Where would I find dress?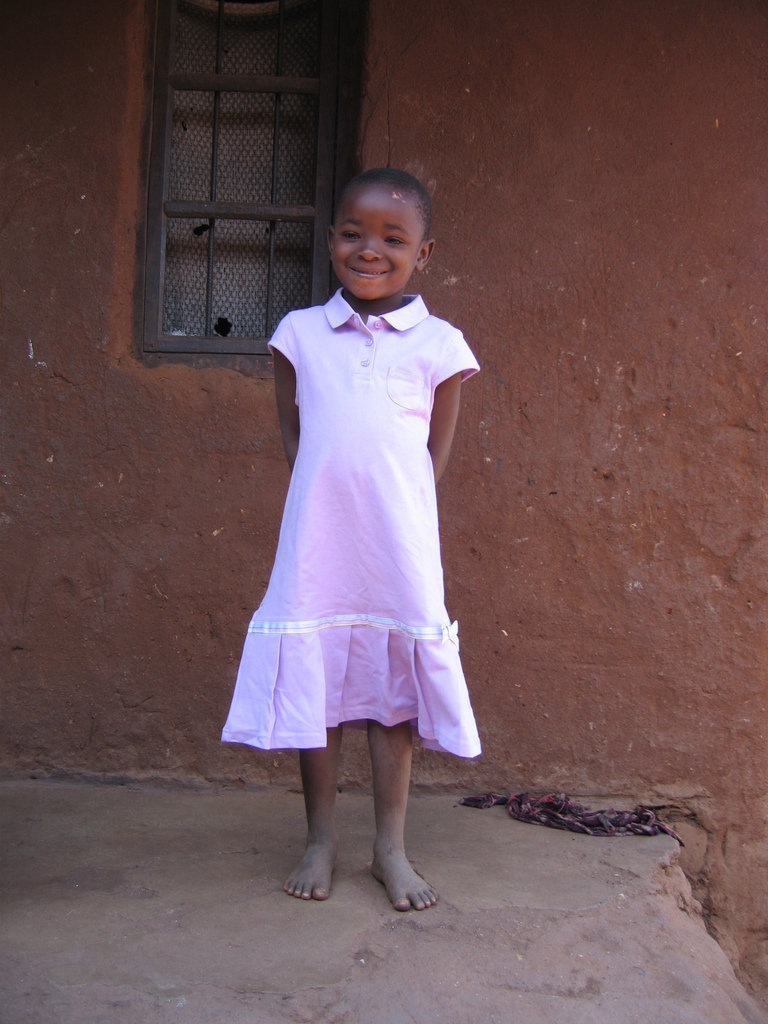
At Rect(224, 291, 481, 760).
